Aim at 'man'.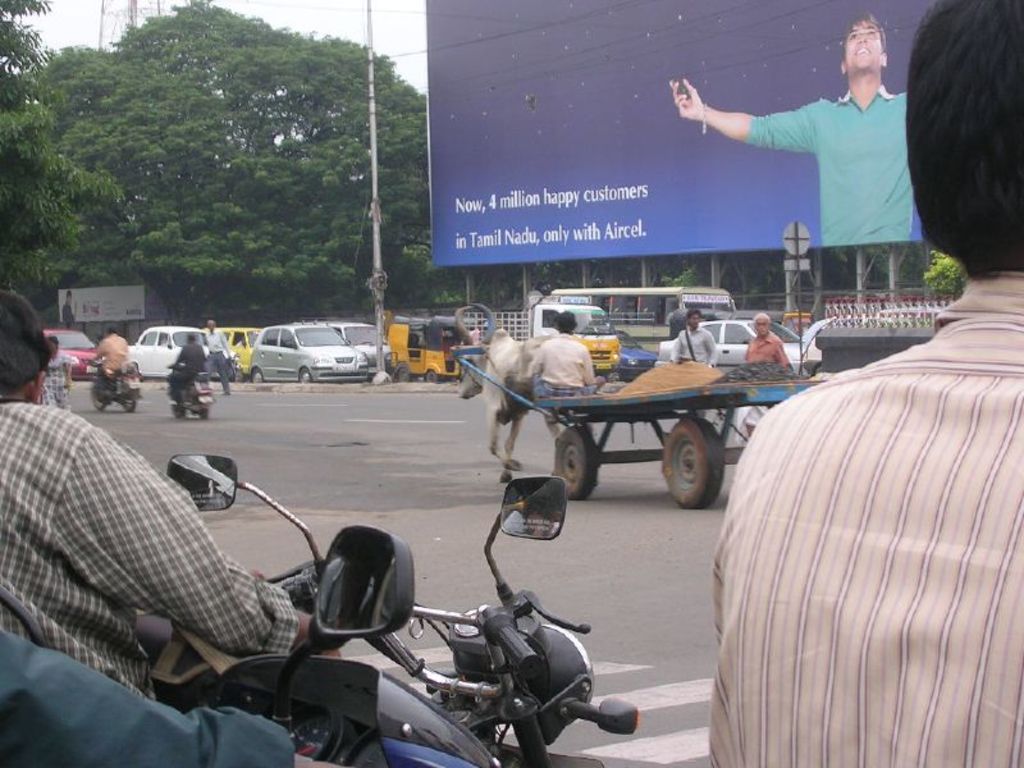
Aimed at {"left": 0, "top": 630, "right": 347, "bottom": 767}.
